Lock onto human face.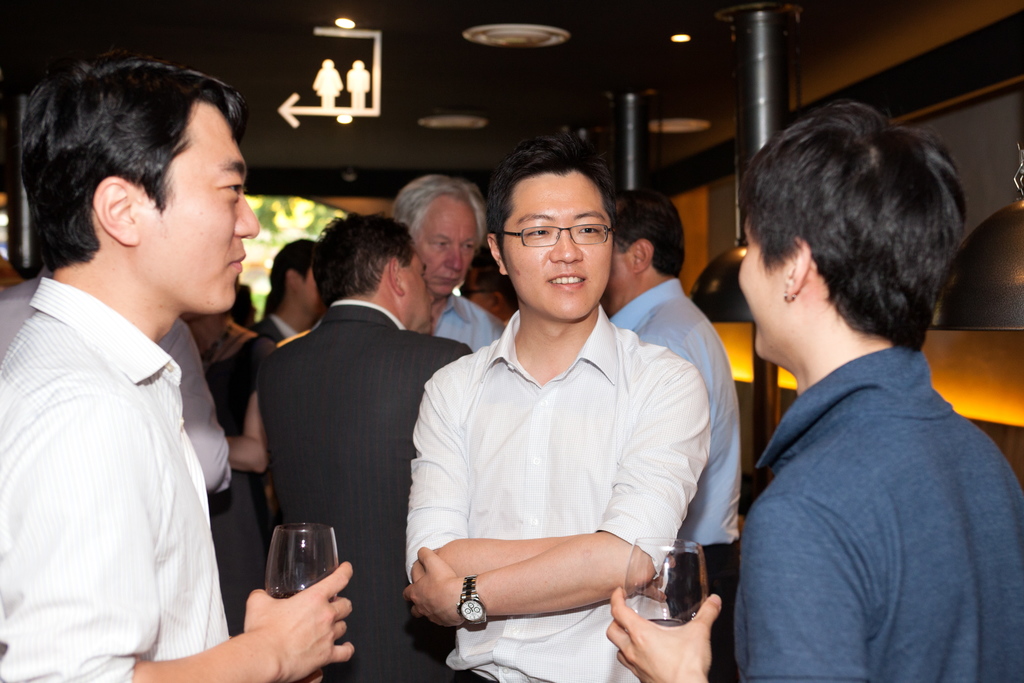
Locked: detection(134, 101, 259, 314).
